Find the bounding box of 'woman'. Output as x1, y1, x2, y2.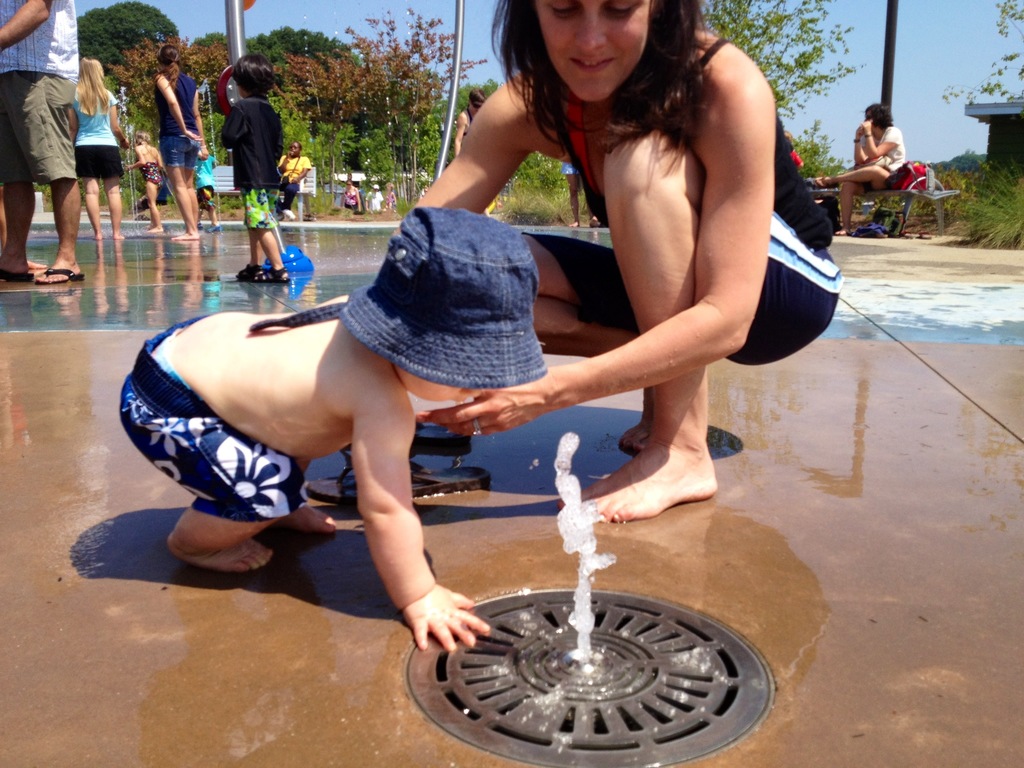
382, 180, 399, 211.
